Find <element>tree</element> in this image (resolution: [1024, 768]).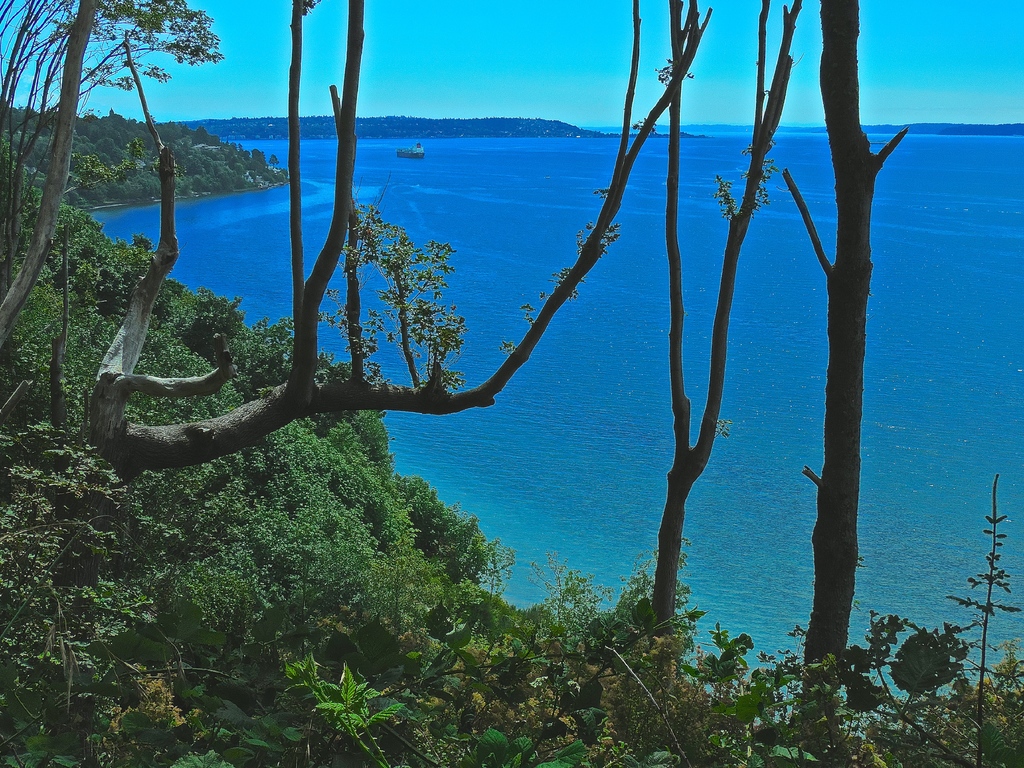
<box>784,0,908,726</box>.
